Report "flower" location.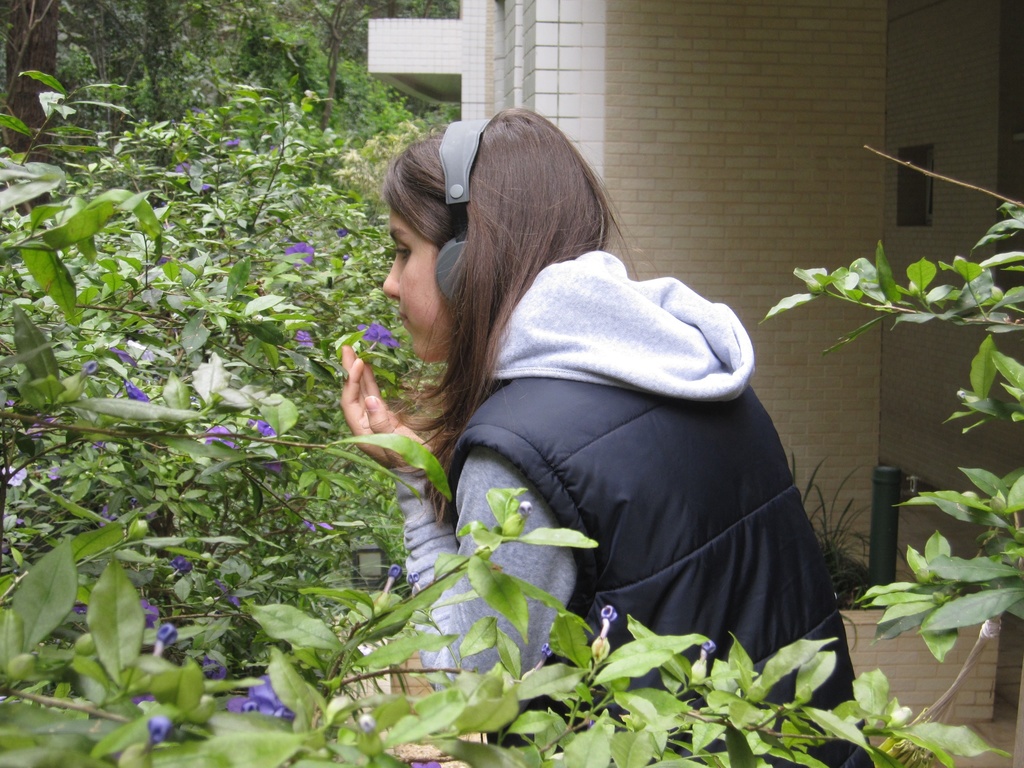
Report: box(248, 415, 274, 436).
